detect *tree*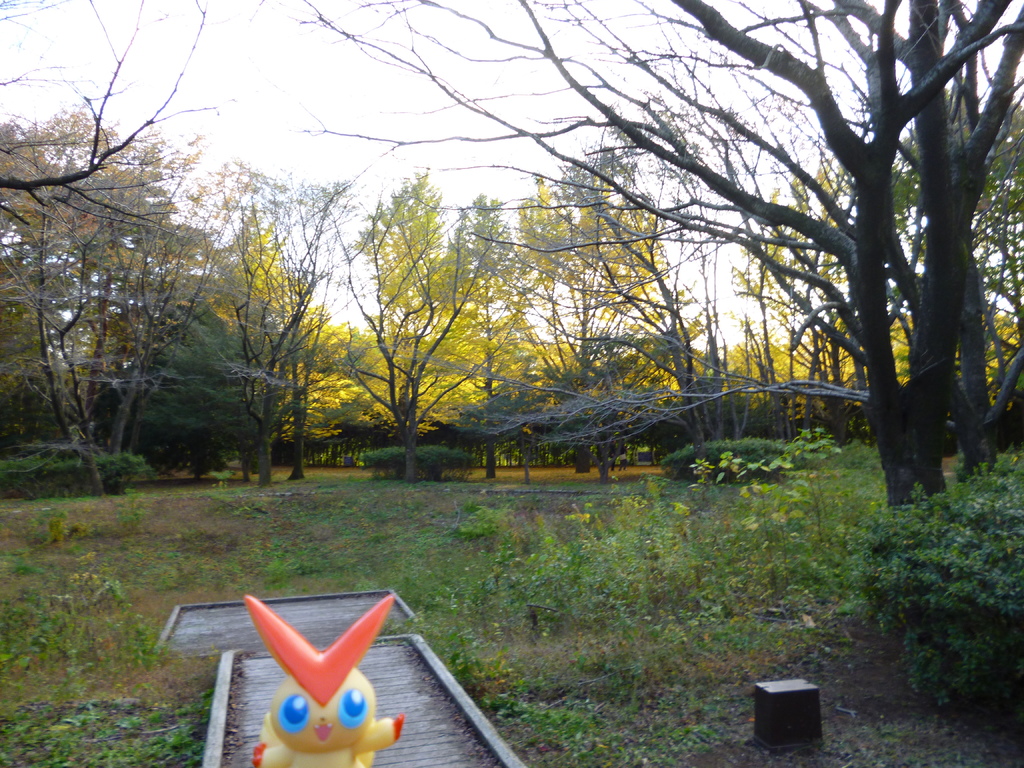
(0,172,187,498)
